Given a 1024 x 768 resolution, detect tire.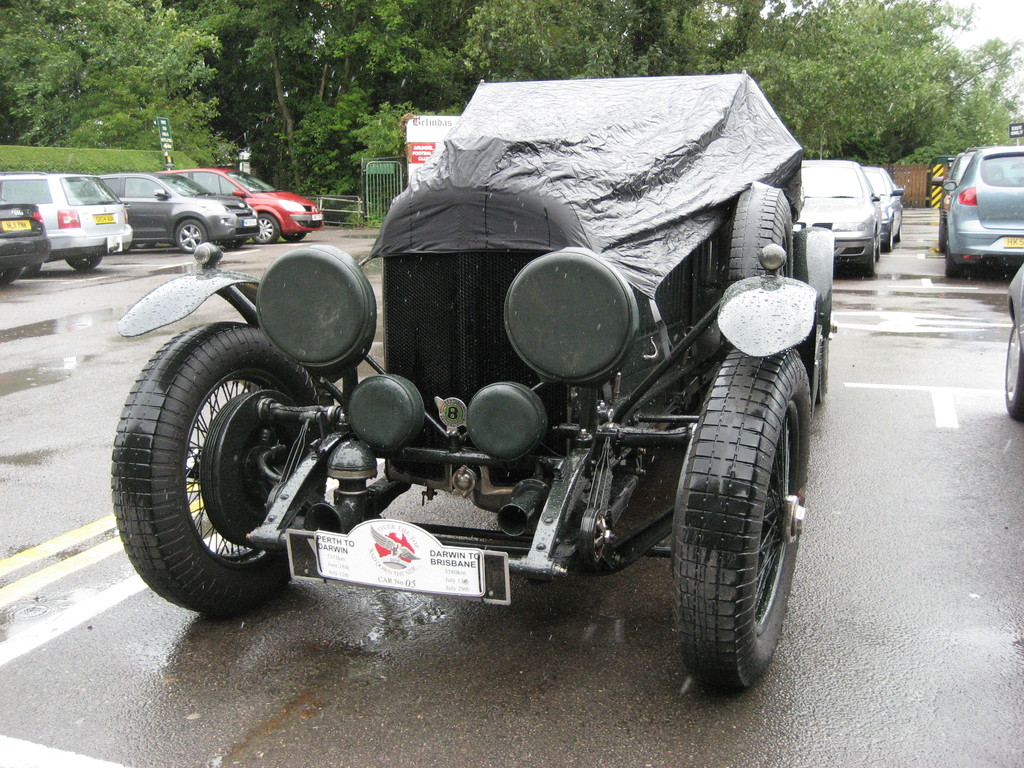
bbox=[230, 240, 242, 252].
